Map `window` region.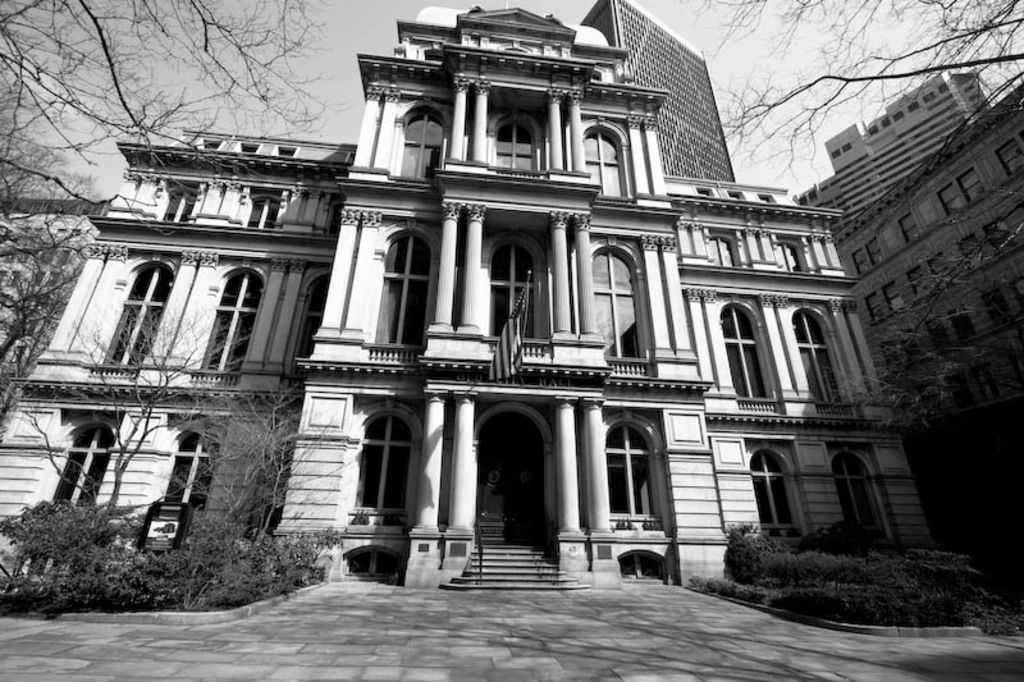
Mapped to 901, 211, 923, 238.
